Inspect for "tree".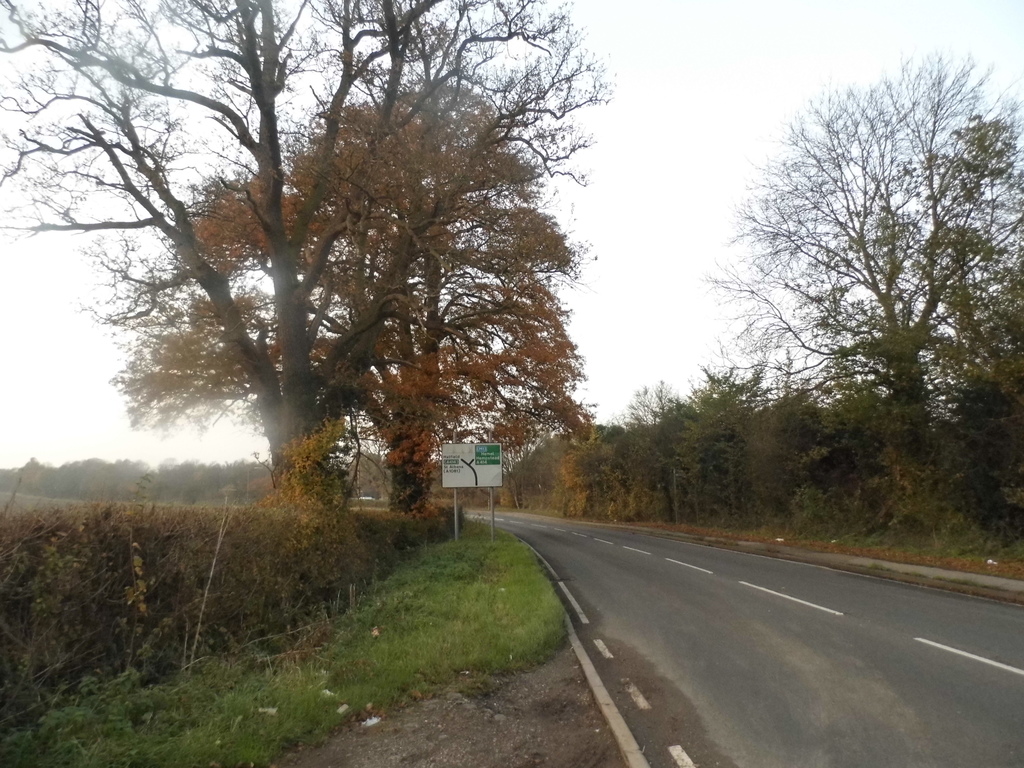
Inspection: <region>0, 0, 599, 484</region>.
